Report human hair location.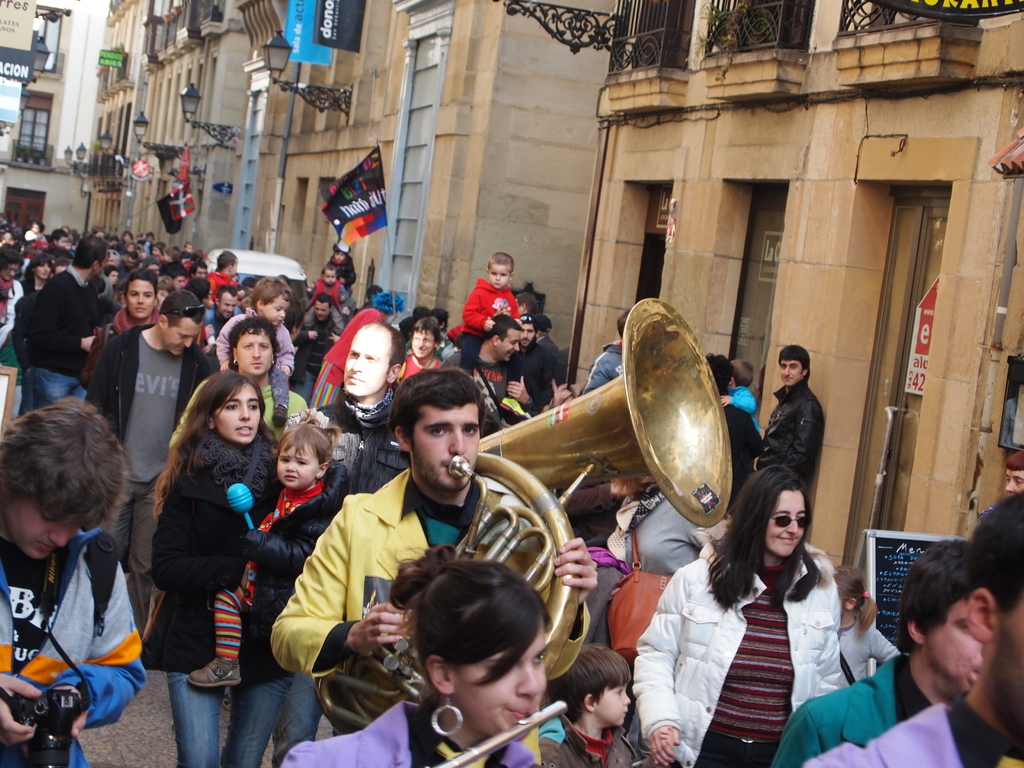
Report: box=[218, 282, 239, 303].
